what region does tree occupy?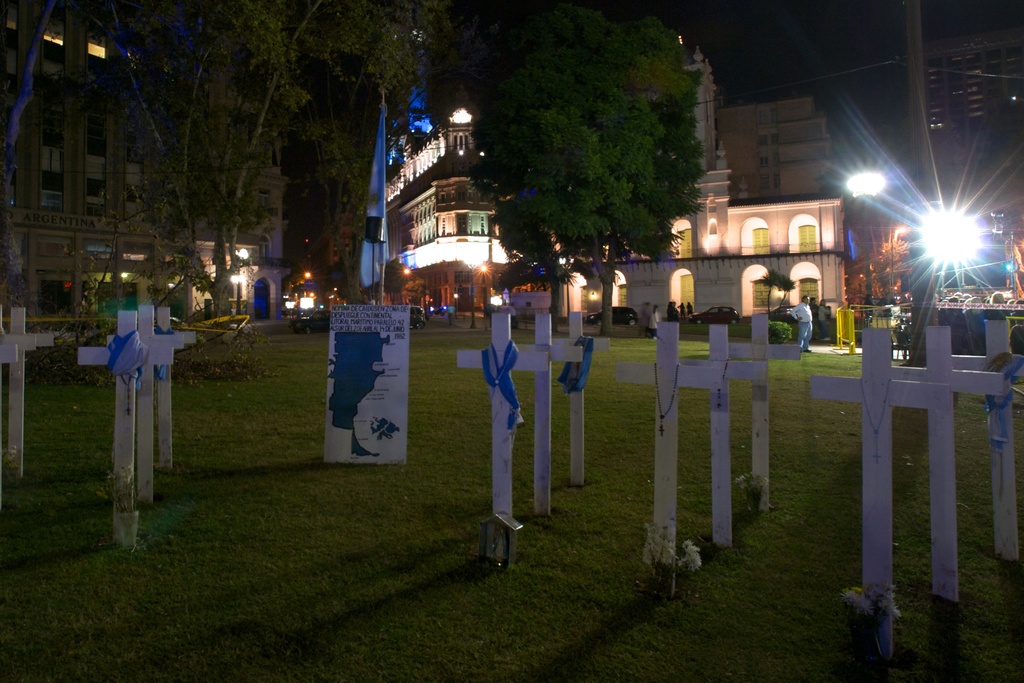
box=[519, 0, 707, 336].
